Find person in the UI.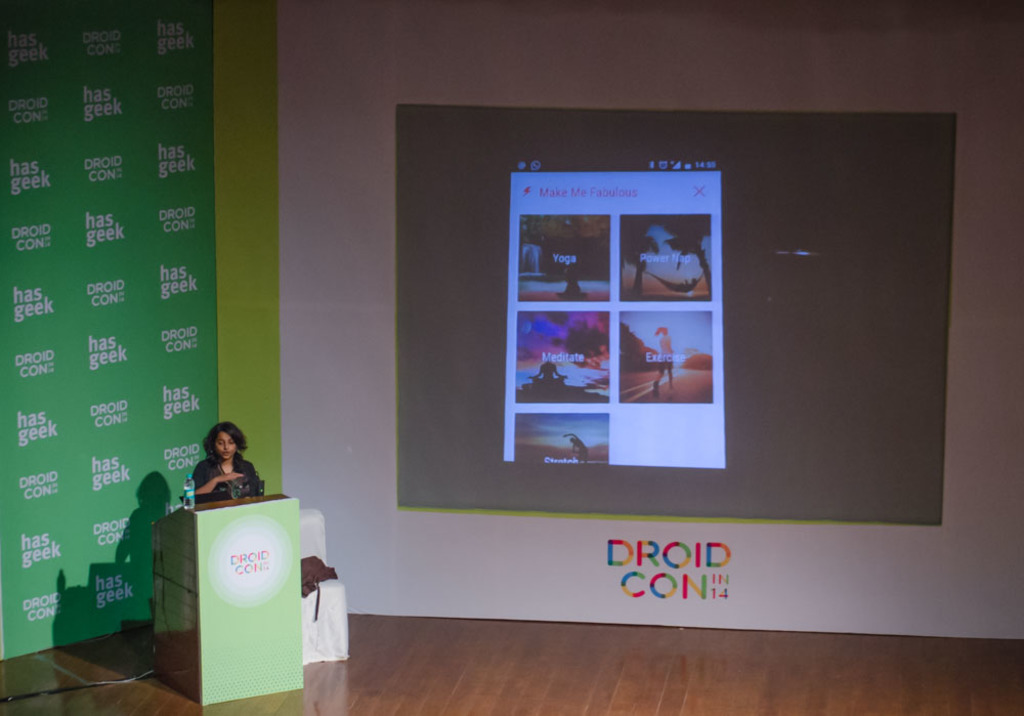
UI element at [left=563, top=436, right=591, bottom=461].
